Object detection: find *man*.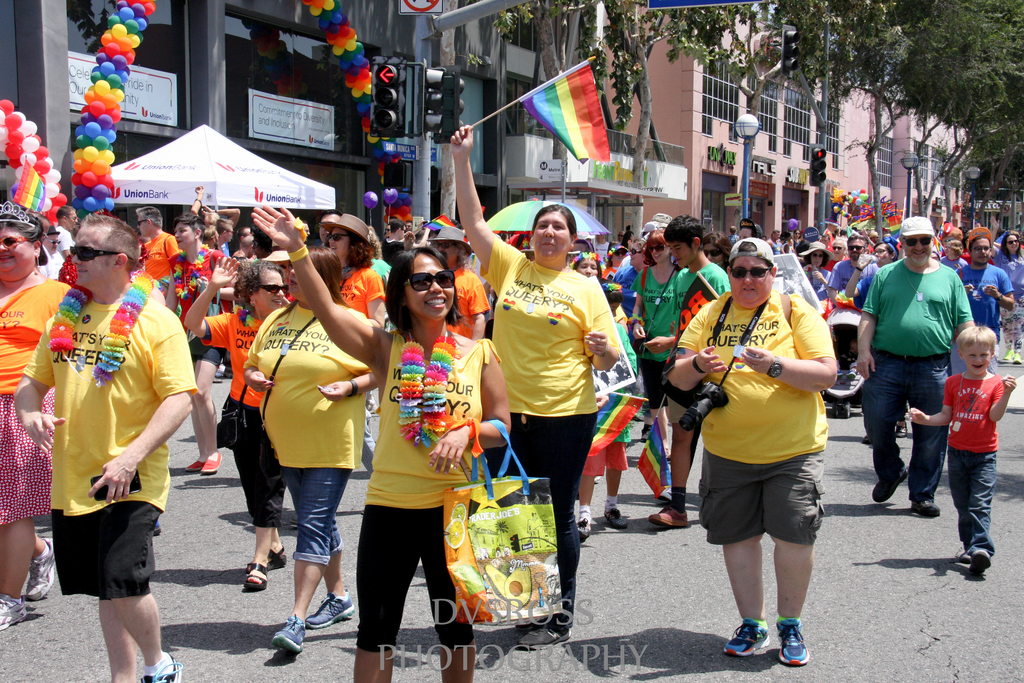
left=12, top=215, right=199, bottom=682.
